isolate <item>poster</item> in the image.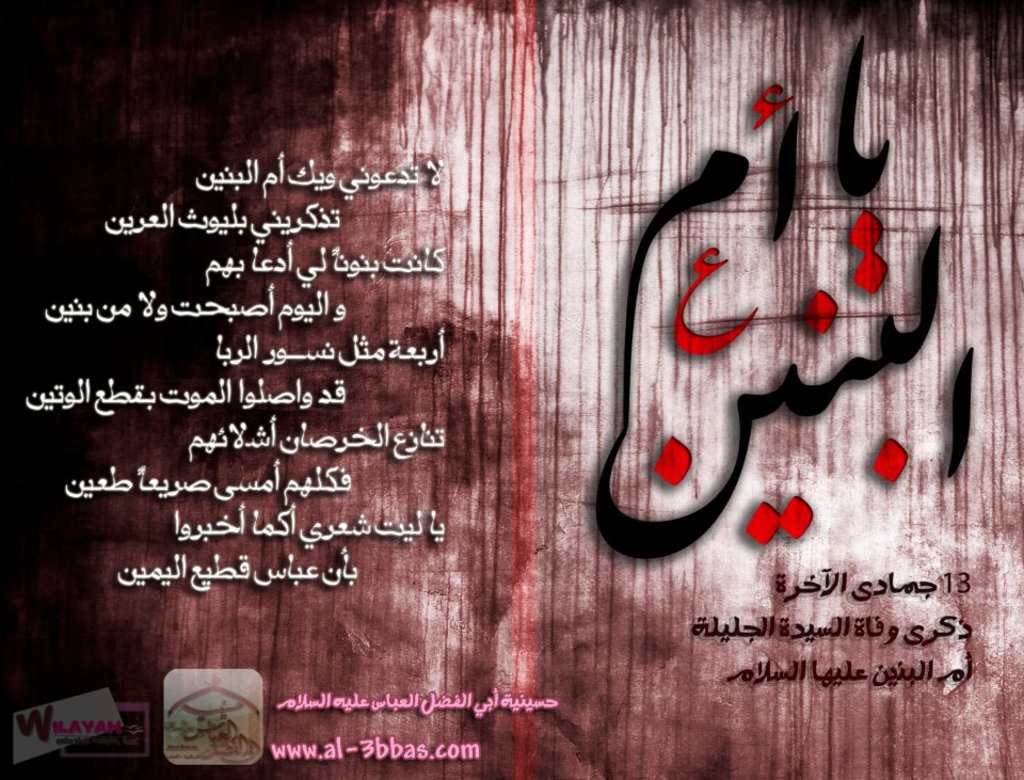
Isolated region: {"x1": 0, "y1": 0, "x2": 1023, "y2": 779}.
